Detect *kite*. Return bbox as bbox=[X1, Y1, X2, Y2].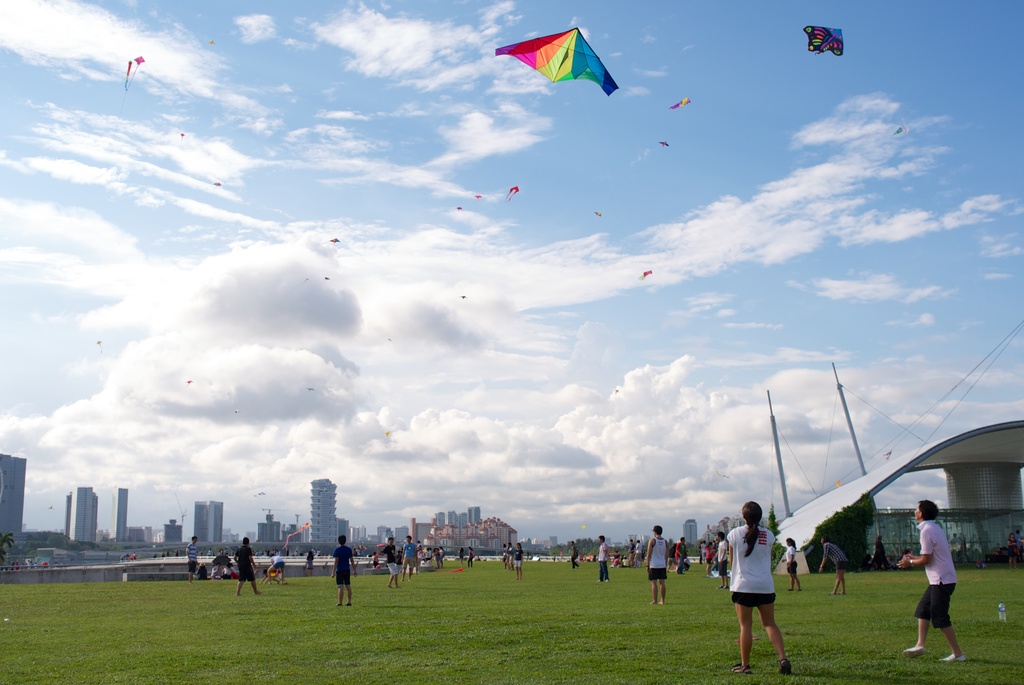
bbox=[803, 24, 843, 53].
